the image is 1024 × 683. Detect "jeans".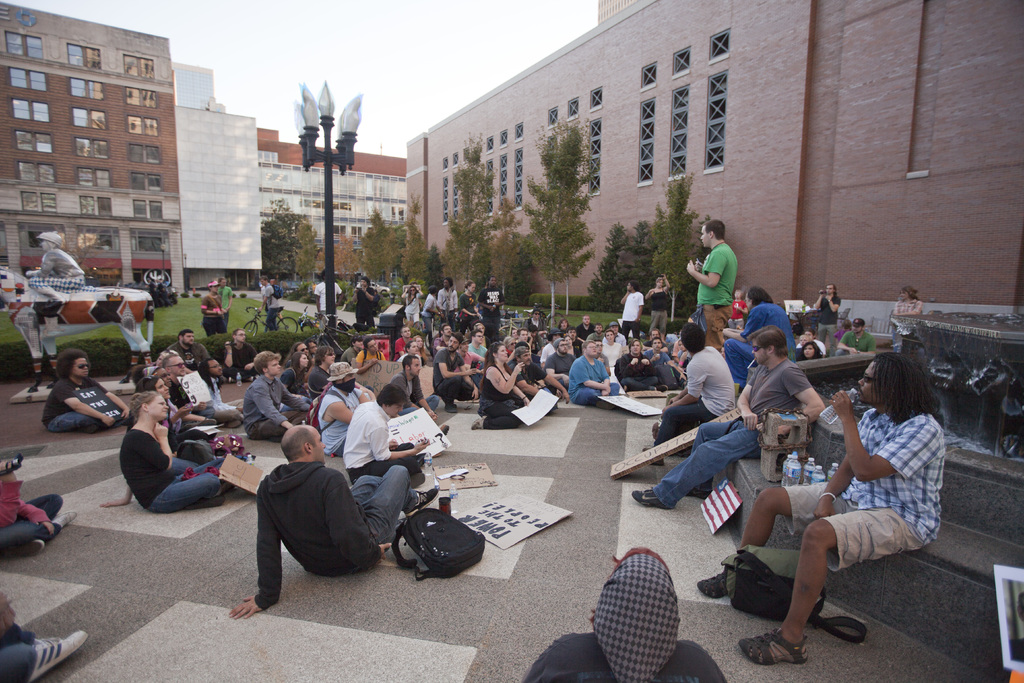
Detection: x1=652 y1=423 x2=761 y2=509.
